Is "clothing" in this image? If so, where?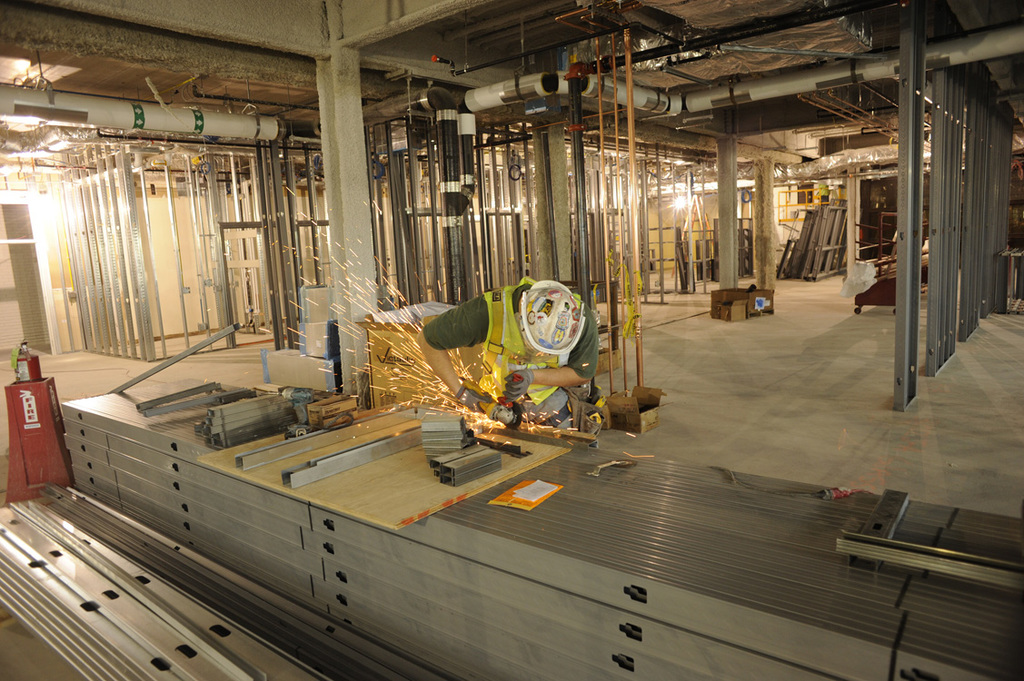
Yes, at bbox=[423, 271, 611, 419].
